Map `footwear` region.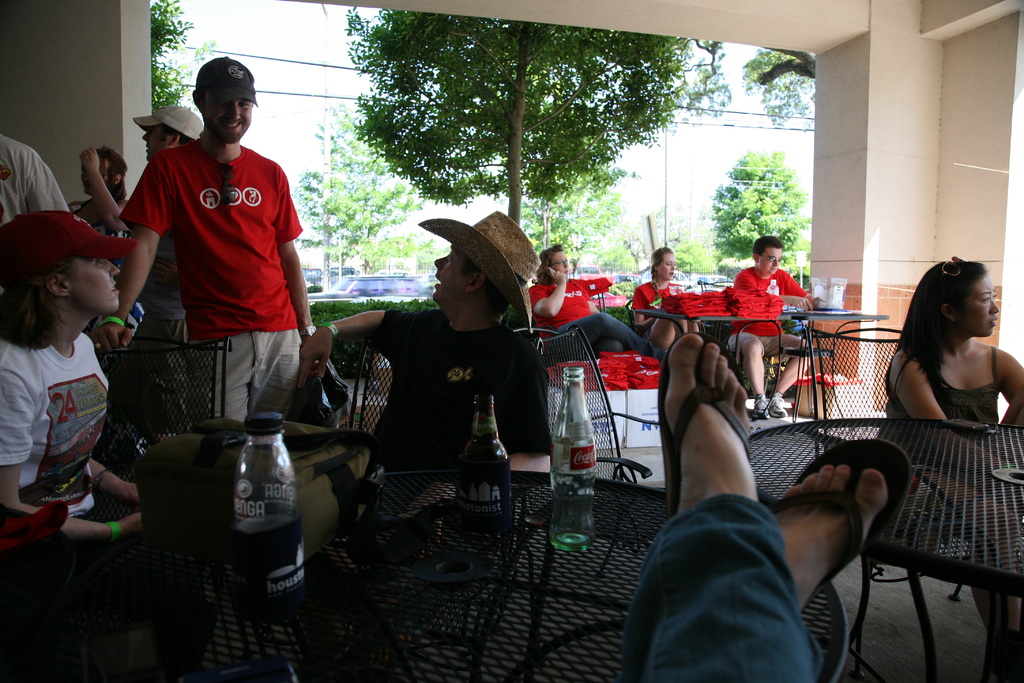
Mapped to {"left": 751, "top": 394, "right": 771, "bottom": 415}.
